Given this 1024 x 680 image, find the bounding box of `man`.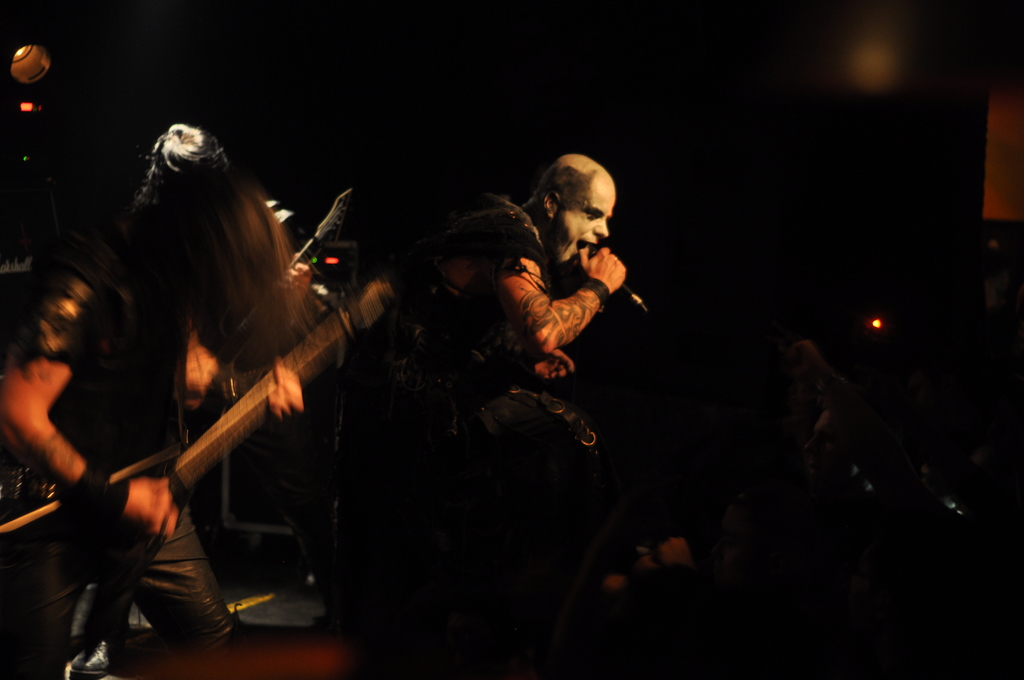
Rect(396, 152, 629, 679).
